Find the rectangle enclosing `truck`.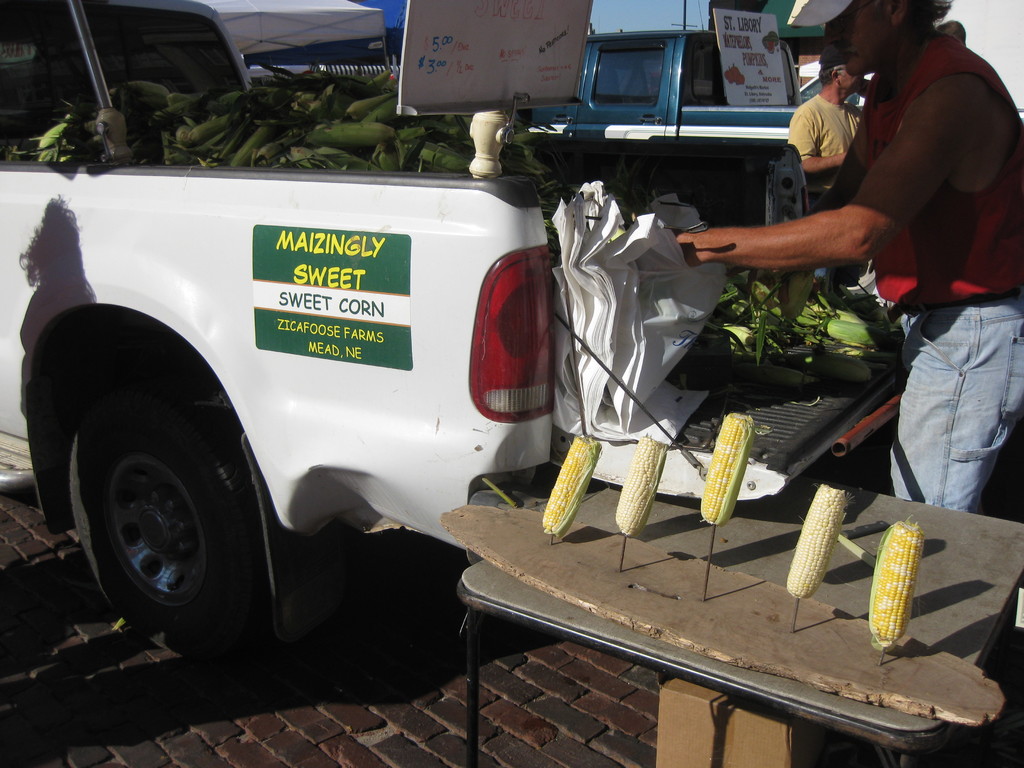
476:20:868:230.
